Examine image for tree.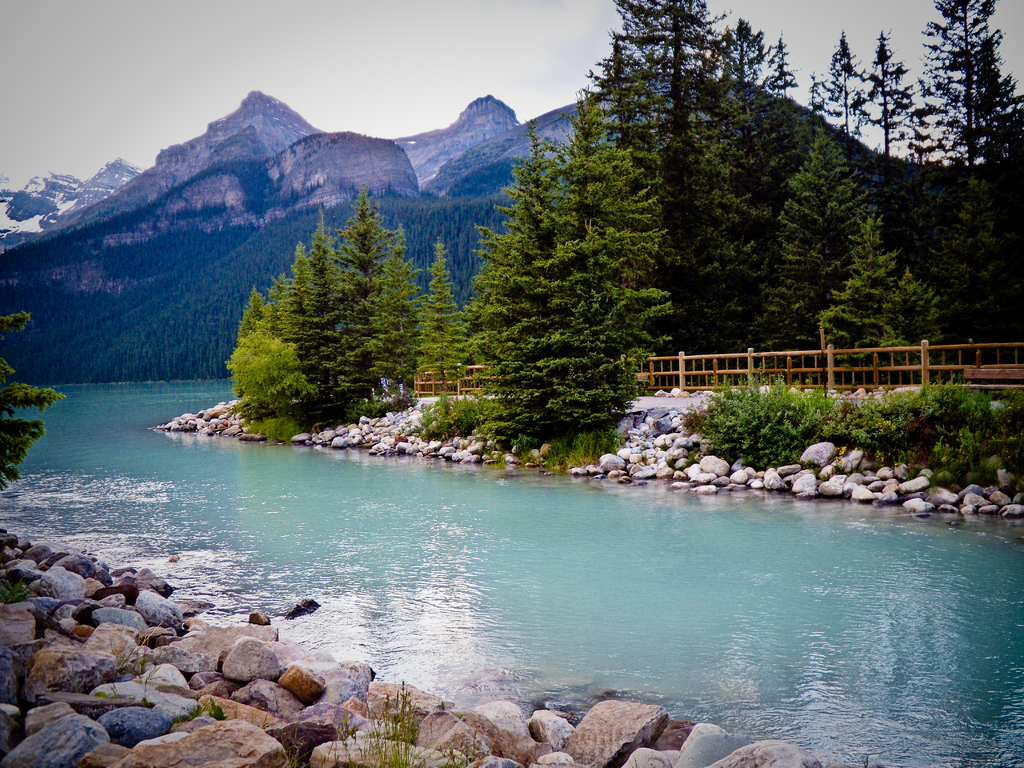
Examination result: locate(908, 0, 1017, 362).
